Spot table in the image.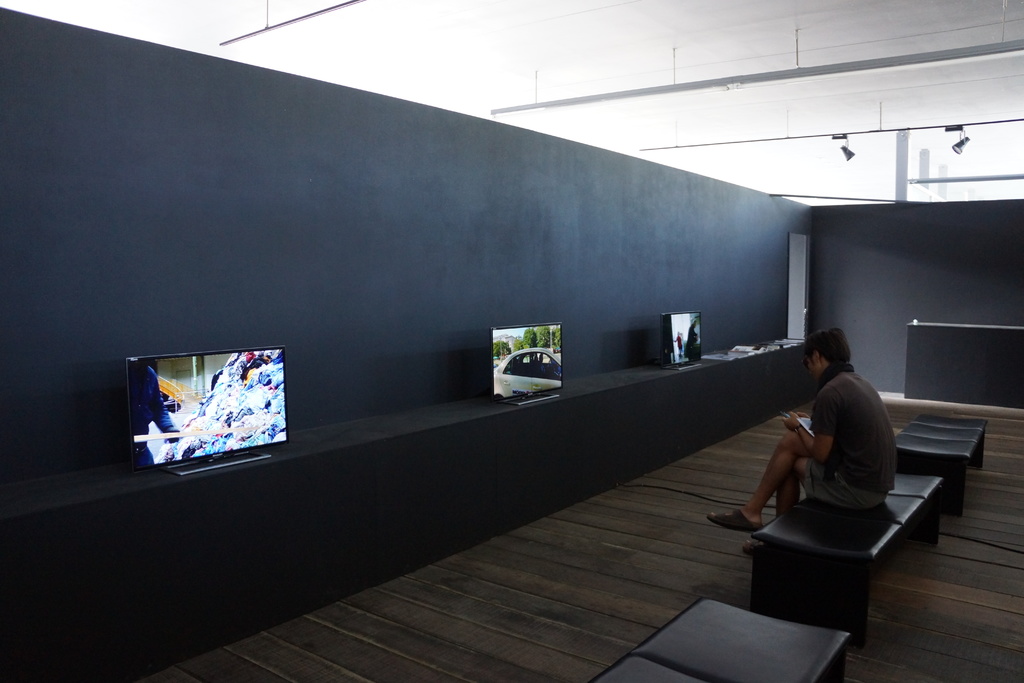
table found at [x1=589, y1=597, x2=850, y2=682].
